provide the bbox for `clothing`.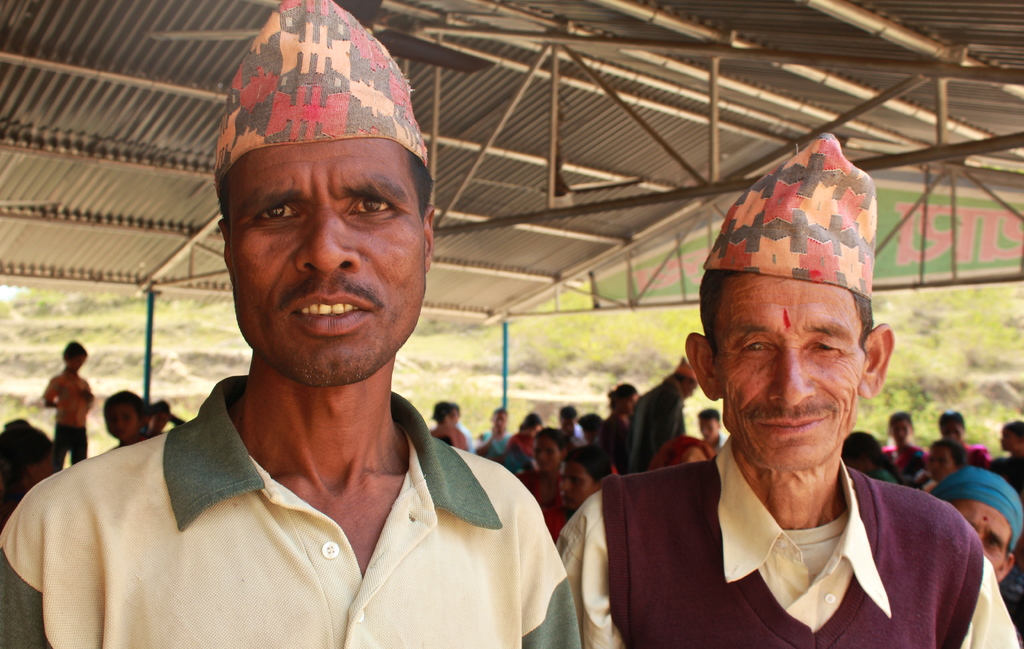
[x1=557, y1=435, x2=1018, y2=648].
